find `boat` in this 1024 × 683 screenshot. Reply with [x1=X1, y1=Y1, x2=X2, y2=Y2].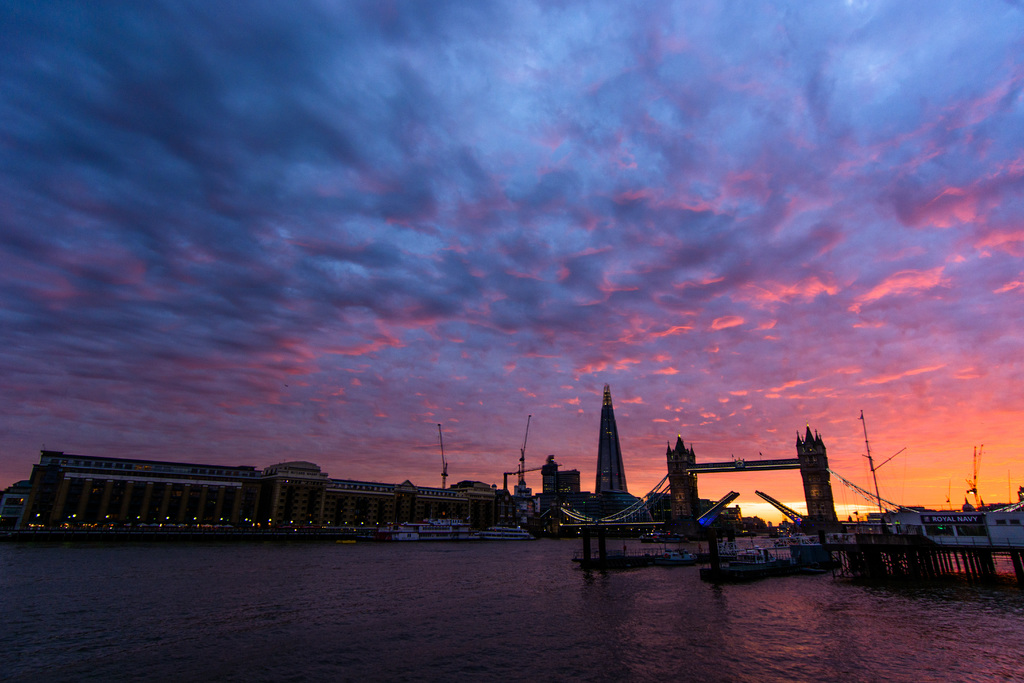
[x1=732, y1=548, x2=778, y2=566].
